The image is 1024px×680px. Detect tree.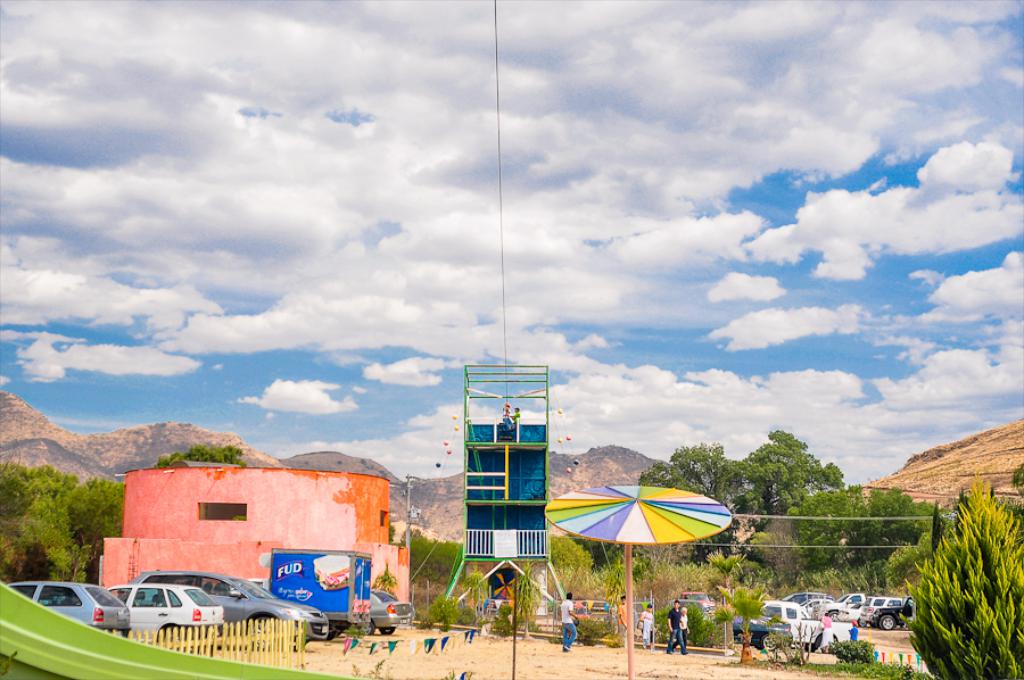
Detection: region(912, 468, 1017, 653).
